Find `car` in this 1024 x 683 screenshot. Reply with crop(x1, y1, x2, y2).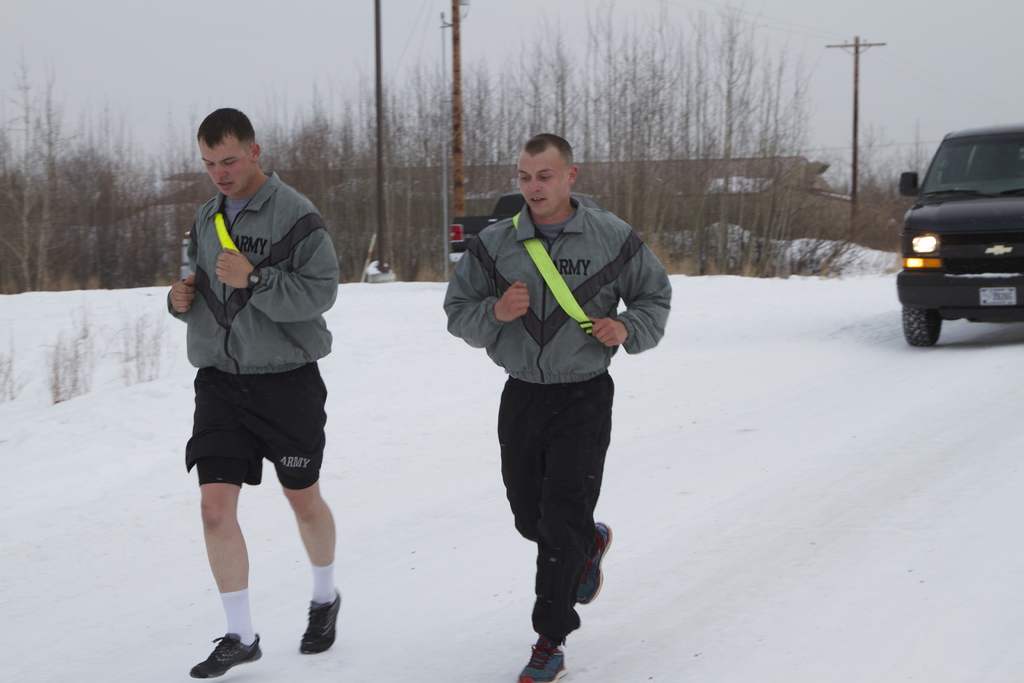
crop(895, 123, 1023, 346).
